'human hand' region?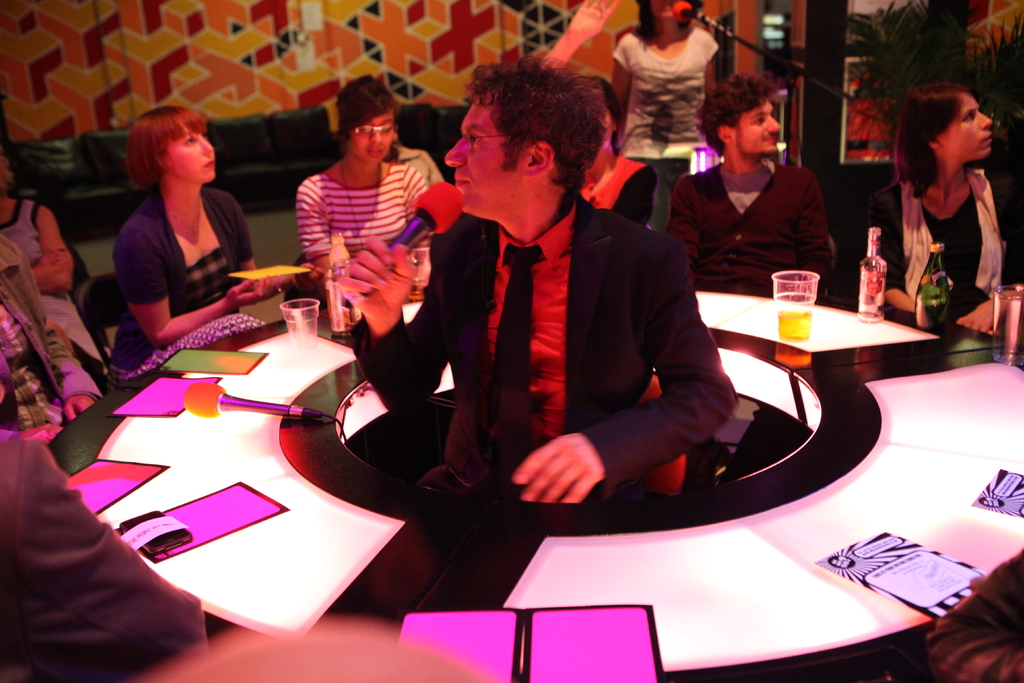
<bbox>294, 264, 330, 295</bbox>
